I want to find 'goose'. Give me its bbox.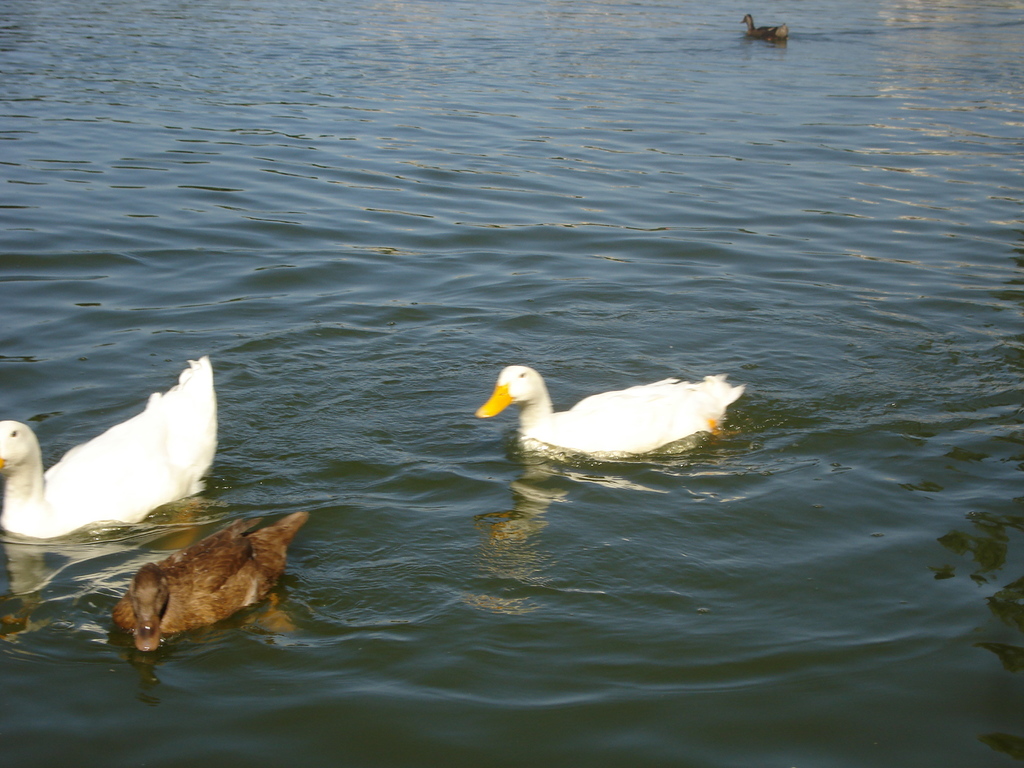
{"x1": 742, "y1": 12, "x2": 789, "y2": 45}.
